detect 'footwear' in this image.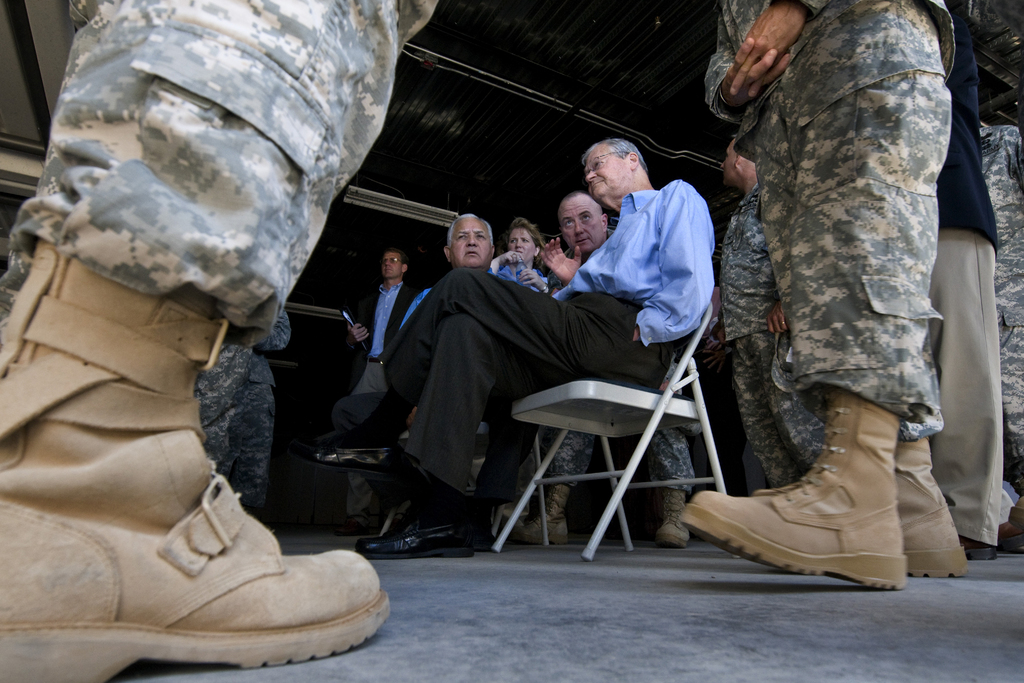
Detection: x1=311, y1=440, x2=394, y2=467.
